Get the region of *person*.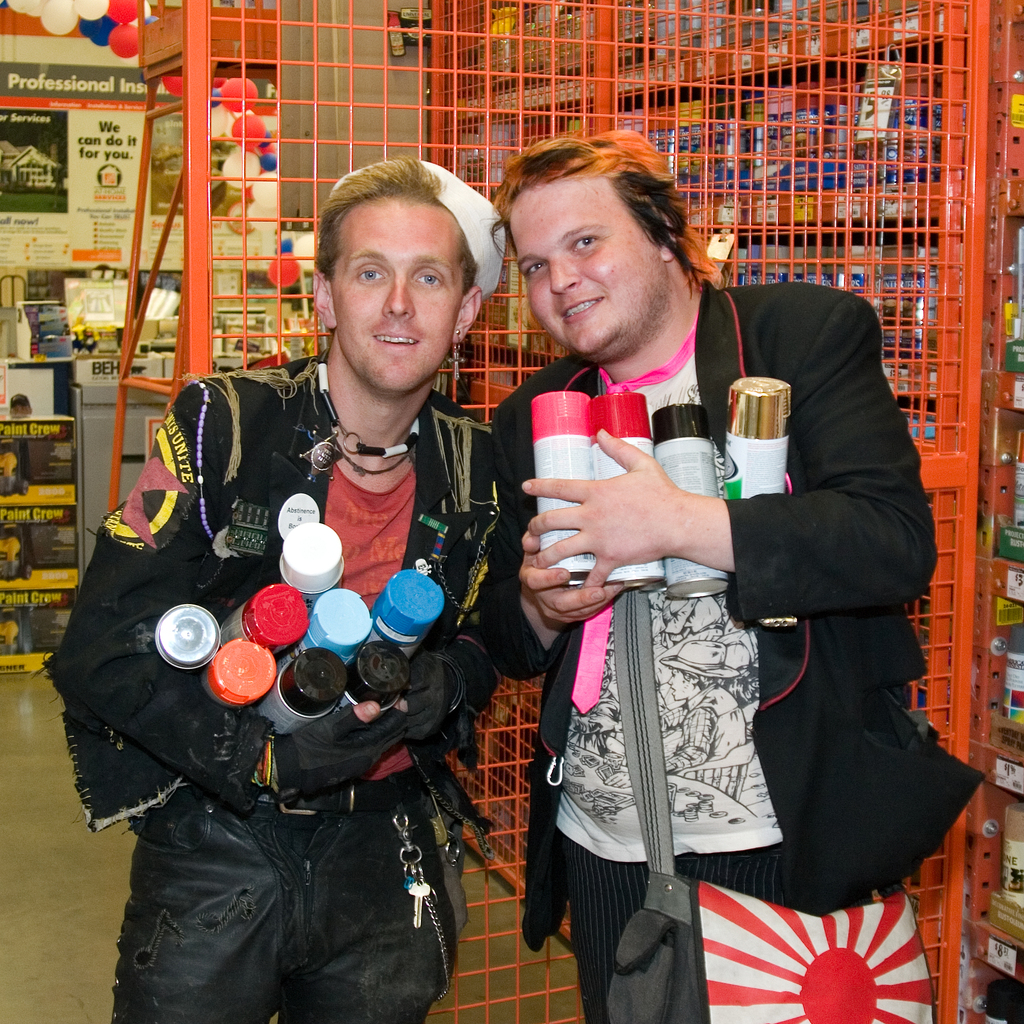
l=49, t=157, r=515, b=1023.
